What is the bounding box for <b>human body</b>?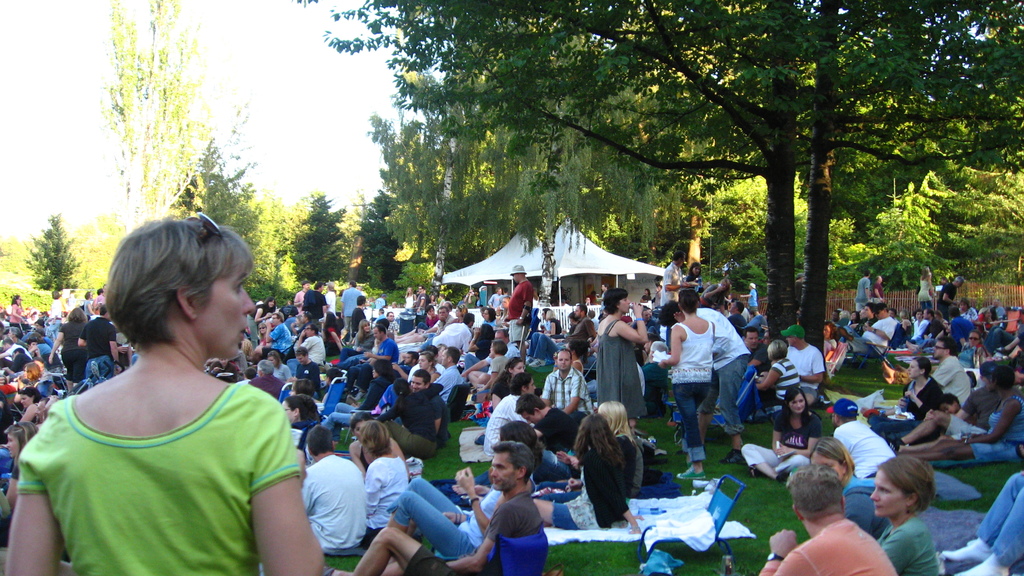
x1=659, y1=319, x2=717, y2=487.
